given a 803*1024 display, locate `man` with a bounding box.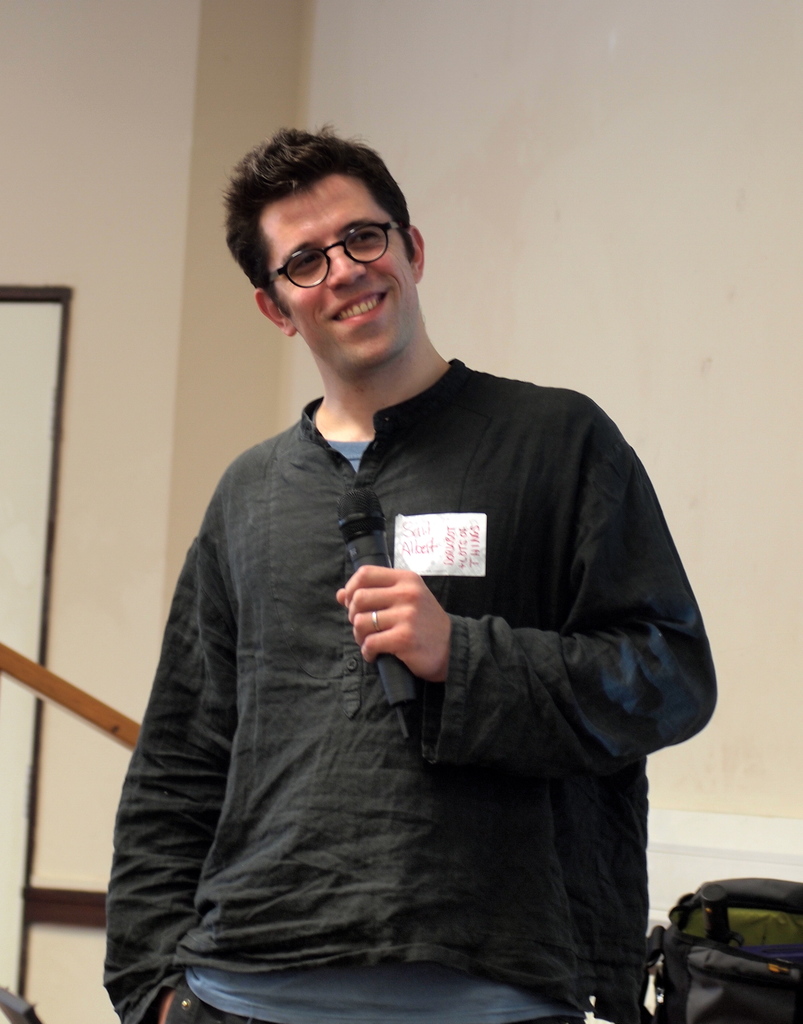
Located: box=[102, 128, 717, 1023].
